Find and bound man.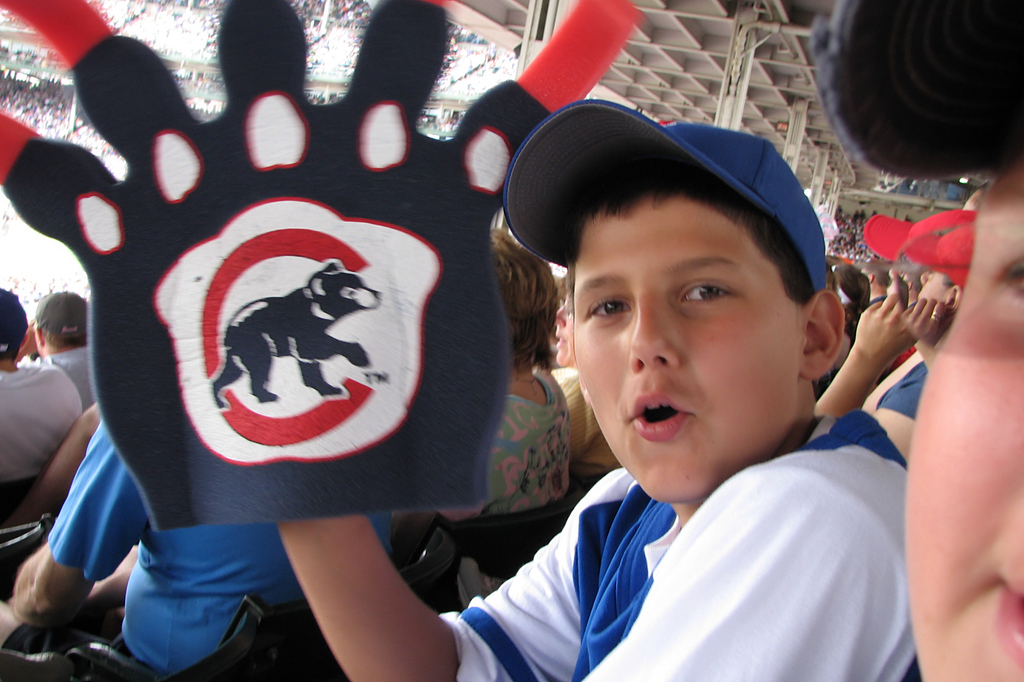
Bound: (37,289,87,408).
